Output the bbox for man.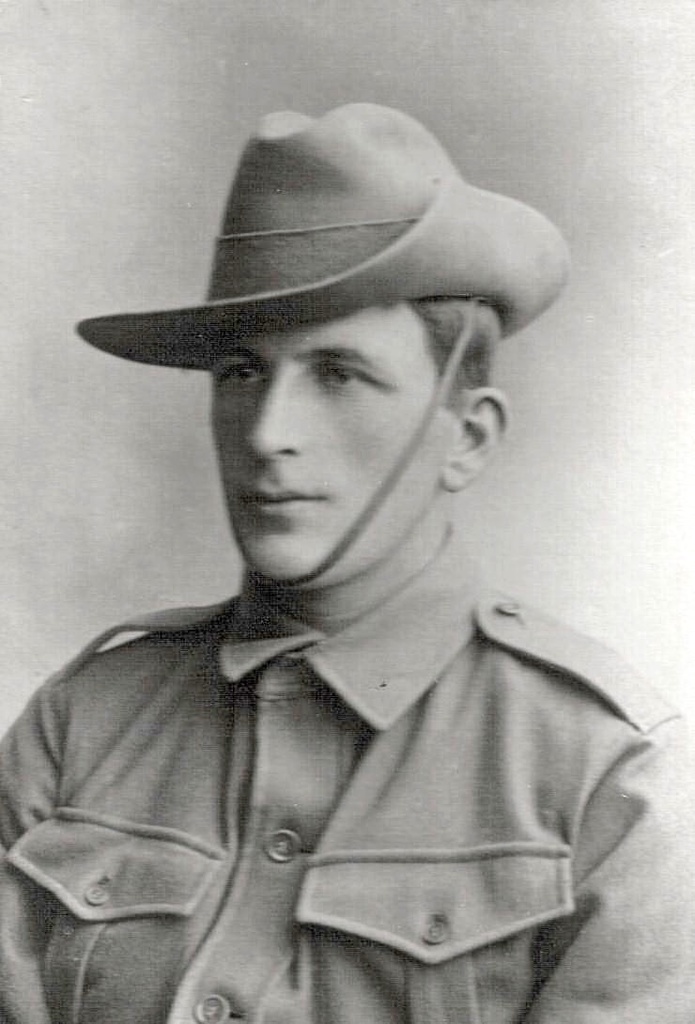
[15,100,675,987].
